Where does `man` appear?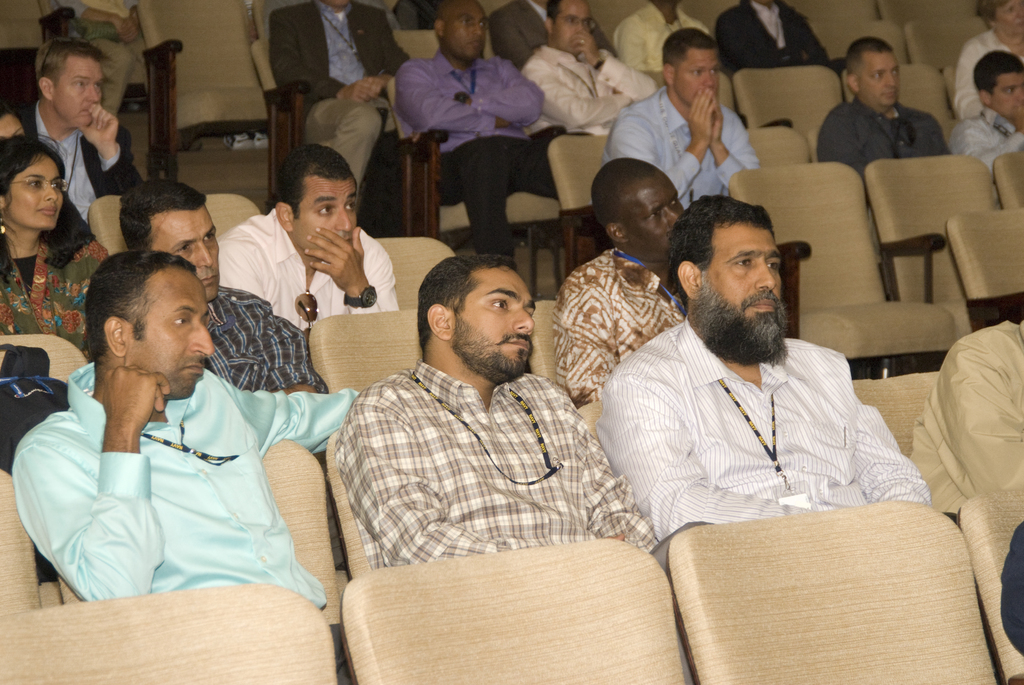
Appears at [left=9, top=251, right=364, bottom=684].
